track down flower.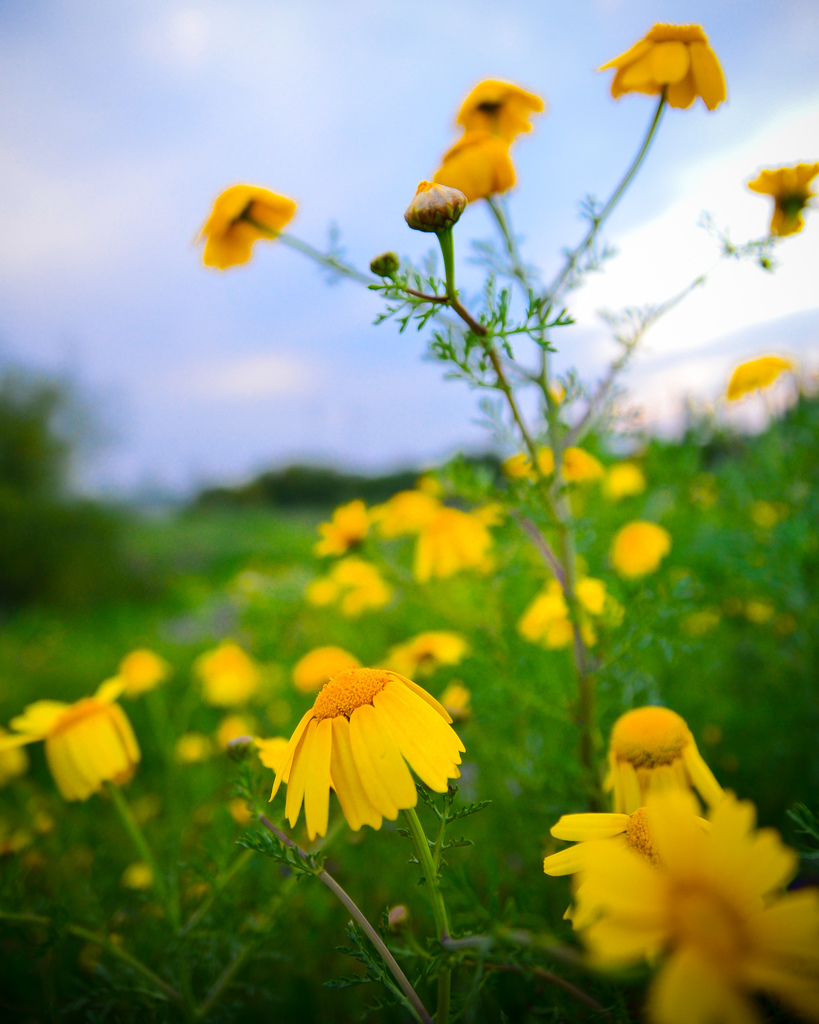
Tracked to box(179, 180, 287, 252).
